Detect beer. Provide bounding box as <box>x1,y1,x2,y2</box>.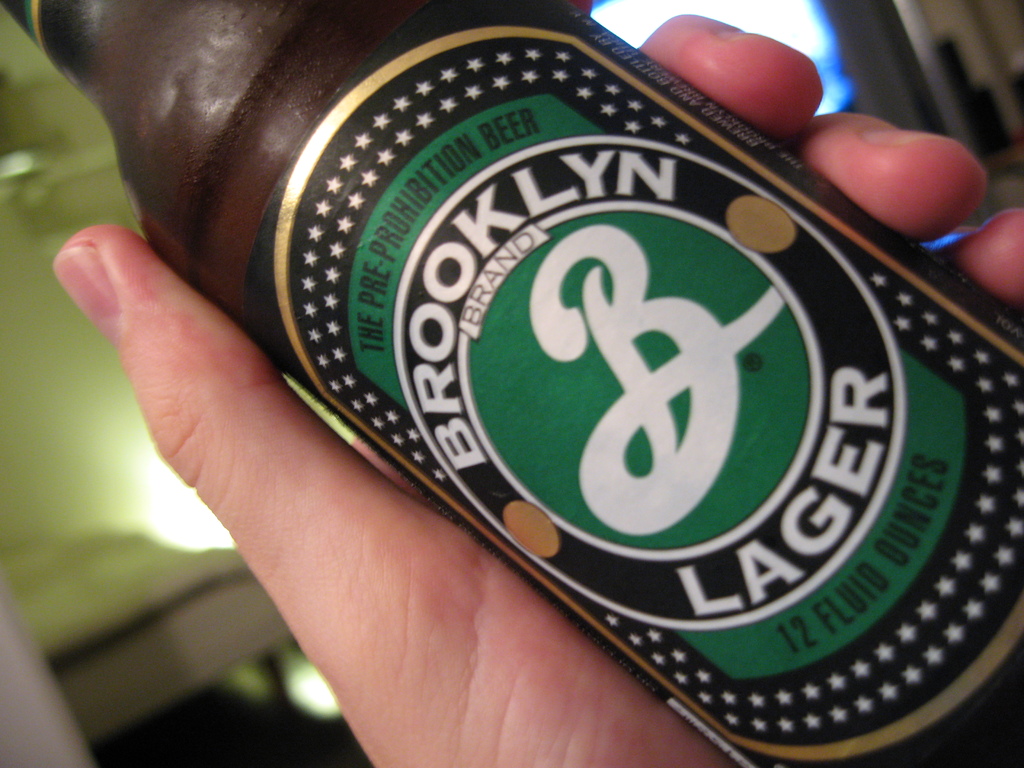
<box>0,0,1023,767</box>.
